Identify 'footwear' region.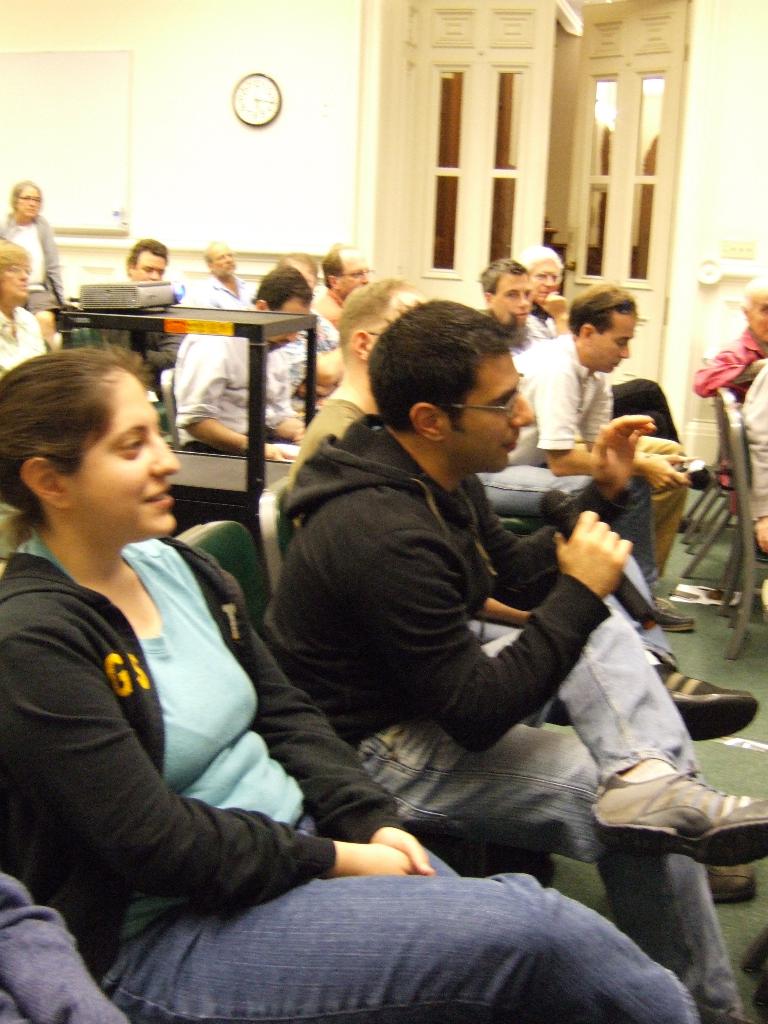
Region: rect(703, 863, 759, 900).
